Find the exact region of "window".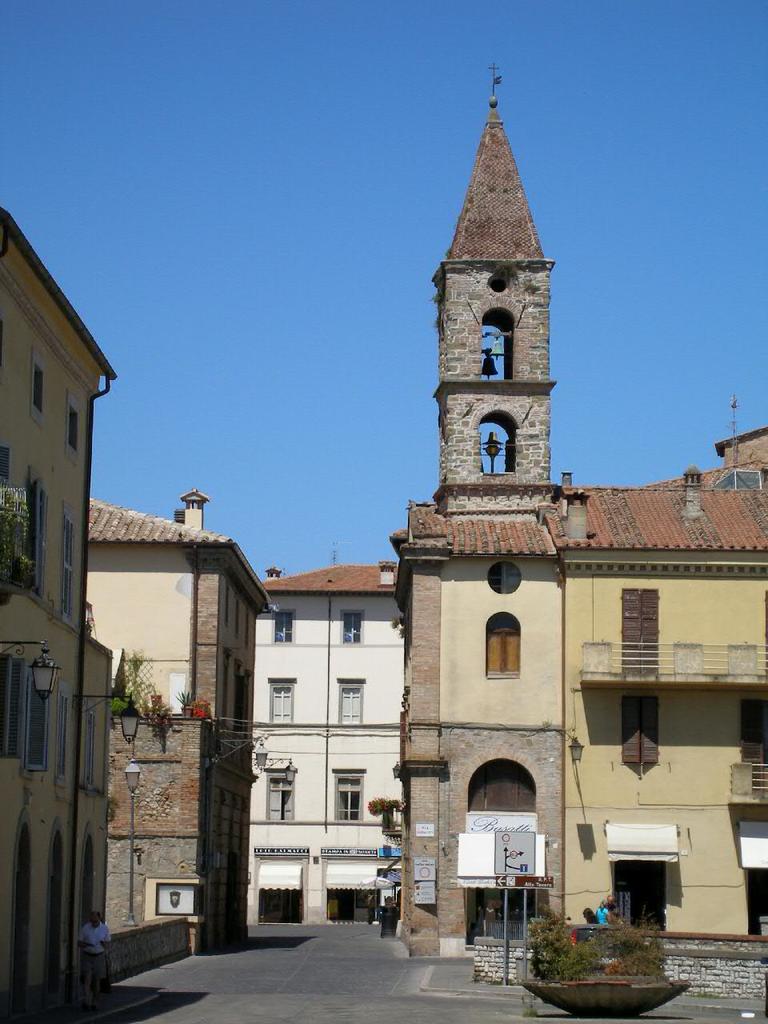
Exact region: <box>70,392,84,466</box>.
